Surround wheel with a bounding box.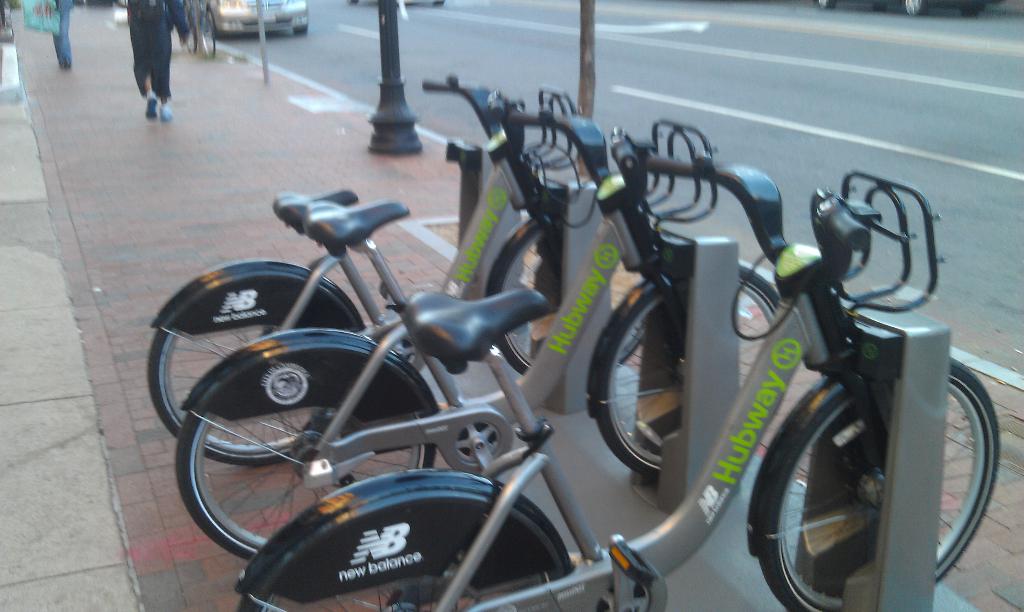
(198, 10, 216, 61).
